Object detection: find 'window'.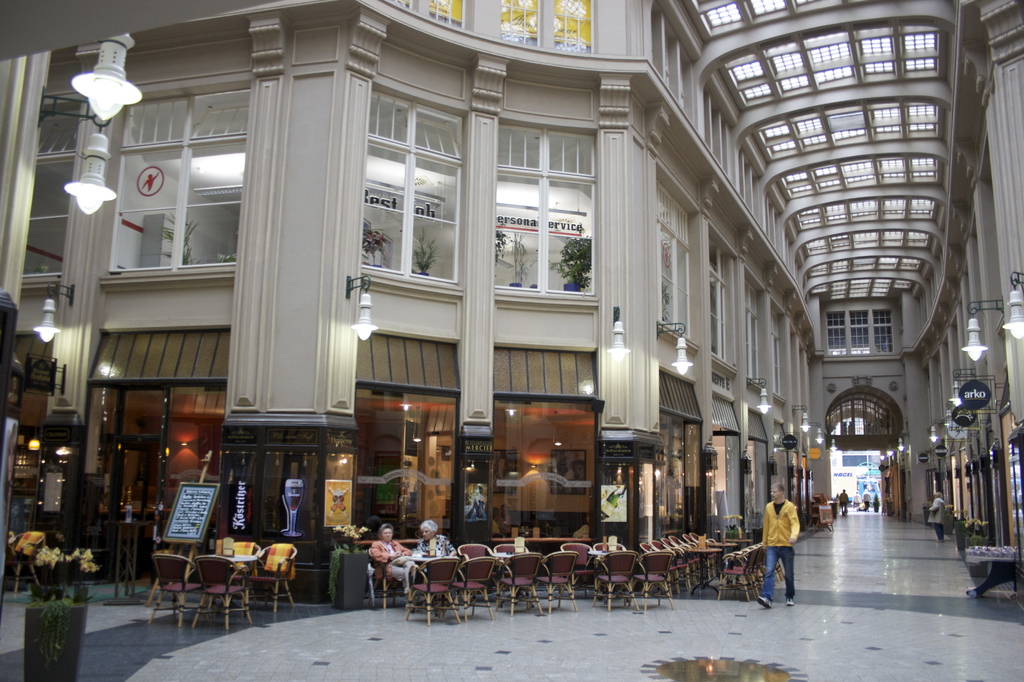
Rect(681, 0, 905, 72).
